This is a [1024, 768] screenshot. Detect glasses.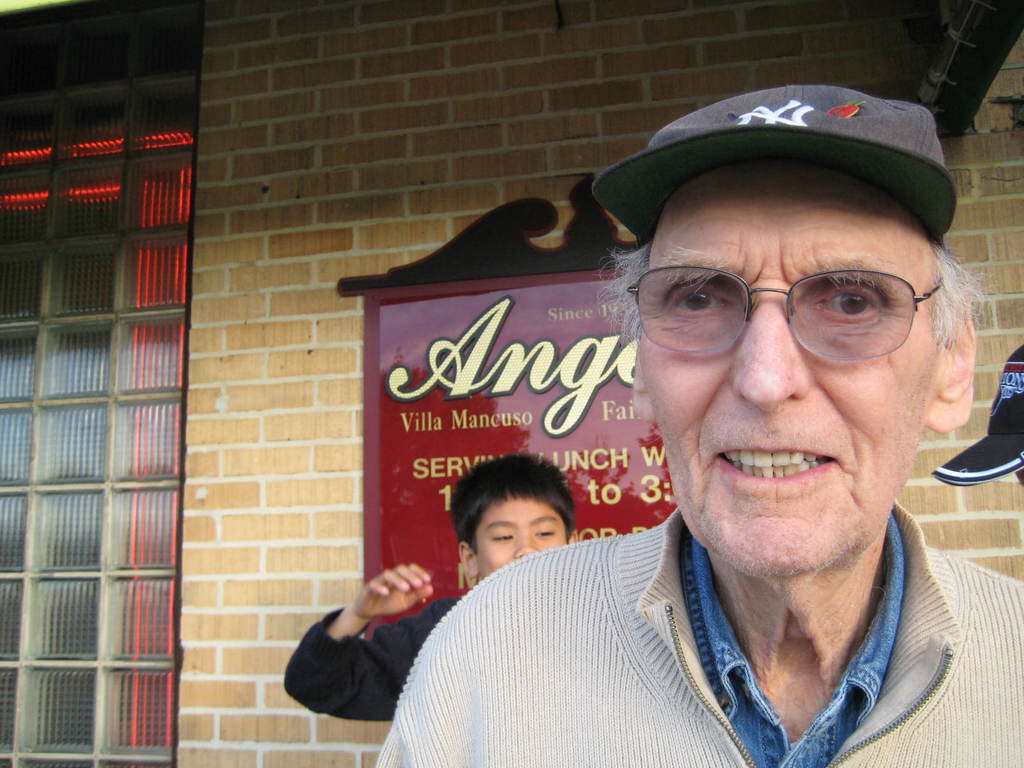
<region>629, 246, 957, 369</region>.
